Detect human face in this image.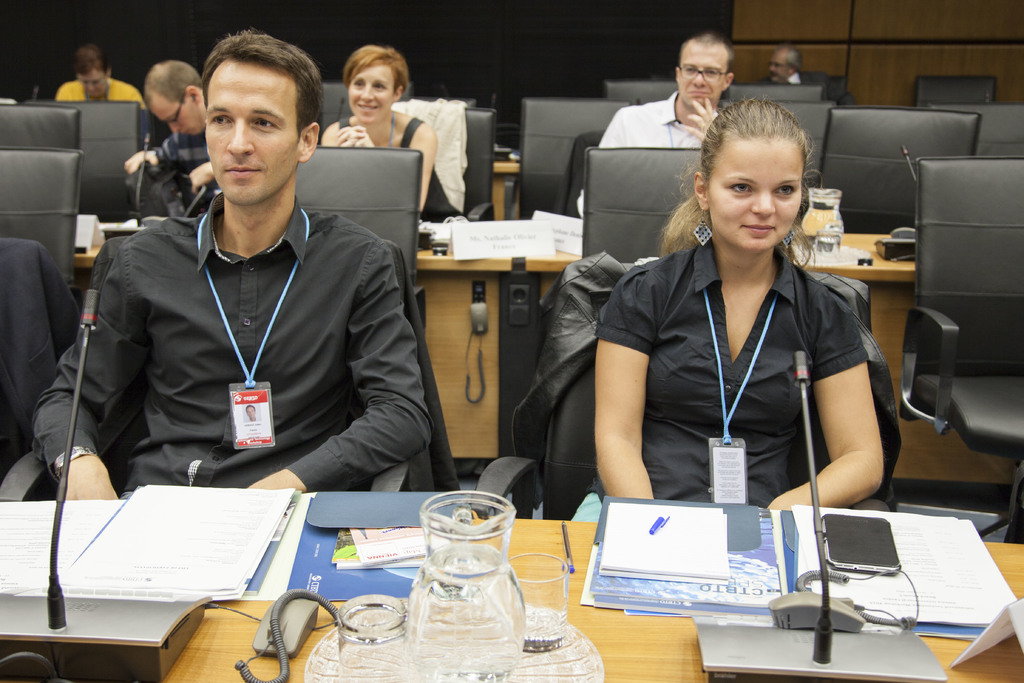
Detection: x1=678 y1=47 x2=724 y2=104.
